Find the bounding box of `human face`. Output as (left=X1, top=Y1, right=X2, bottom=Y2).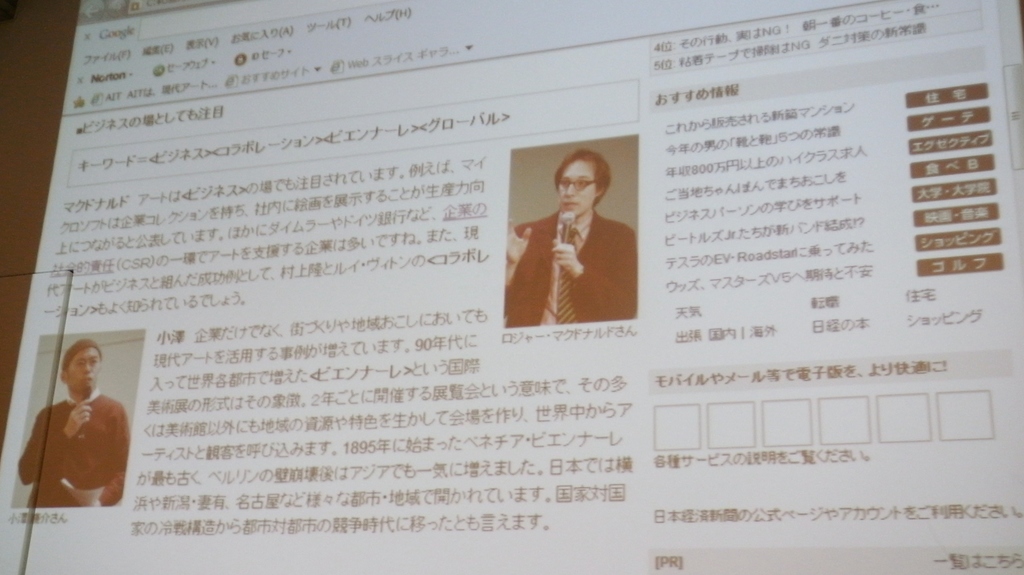
(left=63, top=344, right=102, bottom=396).
